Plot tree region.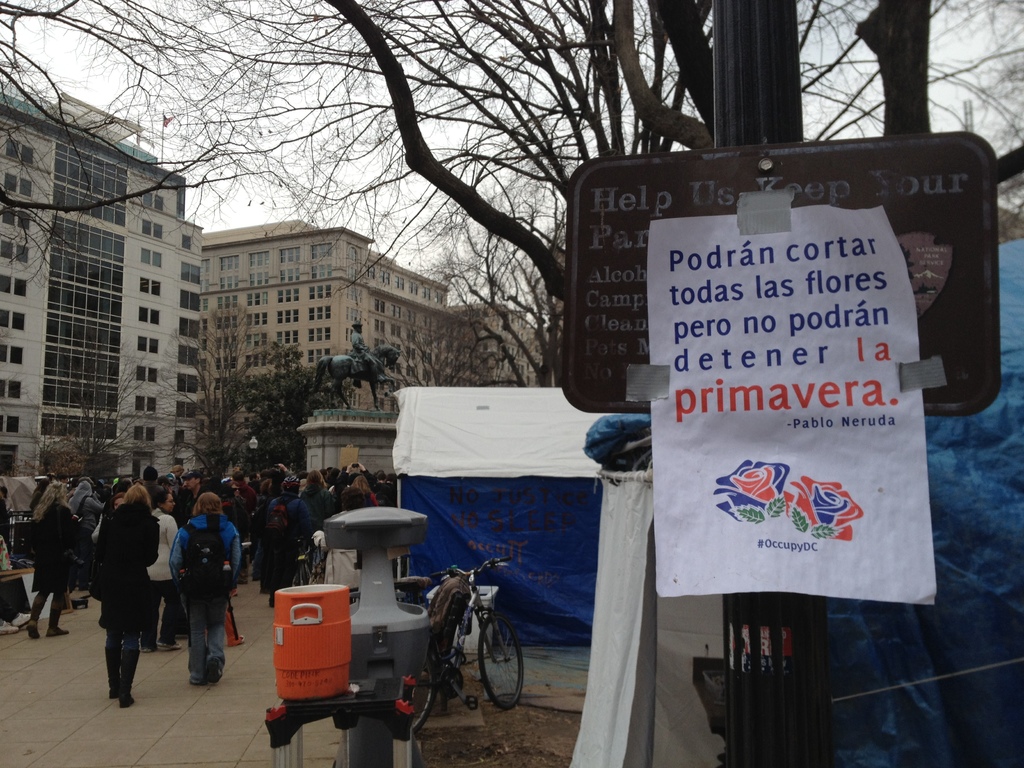
Plotted at bbox=(153, 283, 337, 465).
